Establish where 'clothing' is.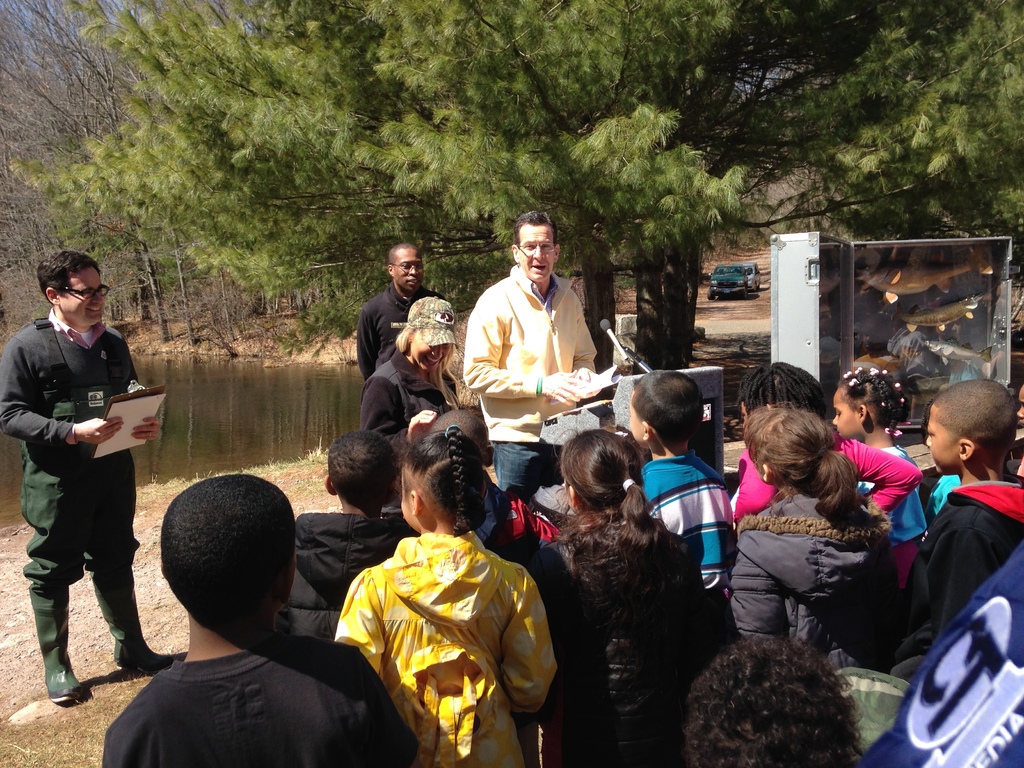
Established at <box>888,474,1023,680</box>.
